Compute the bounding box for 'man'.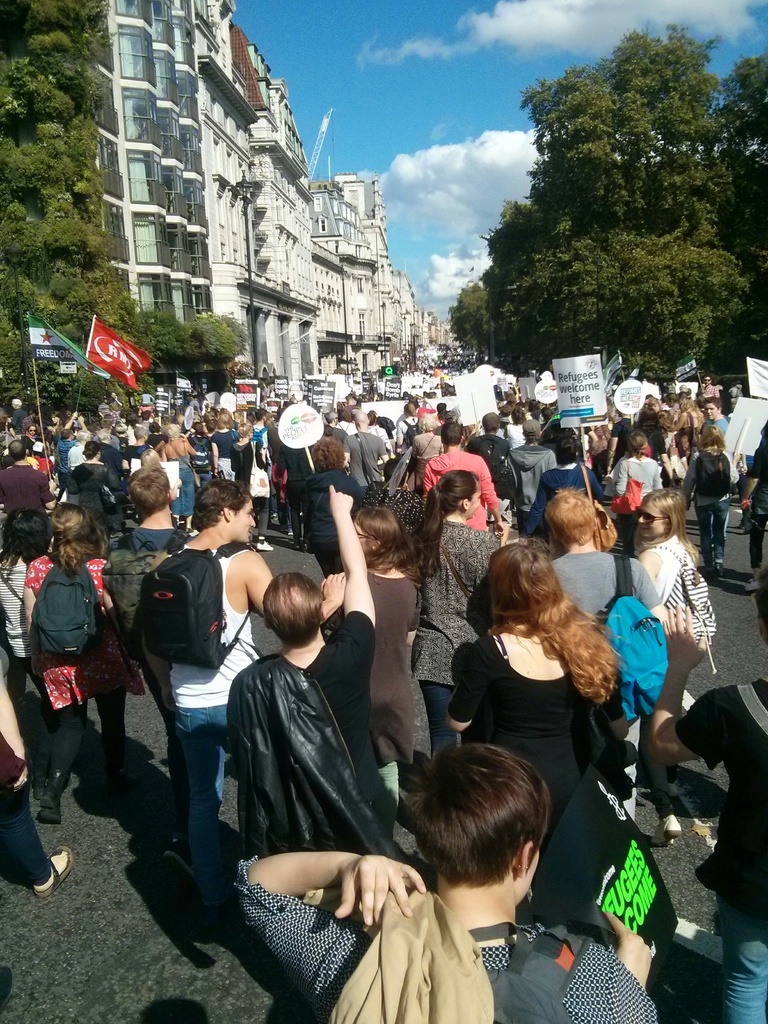
131 474 342 915.
